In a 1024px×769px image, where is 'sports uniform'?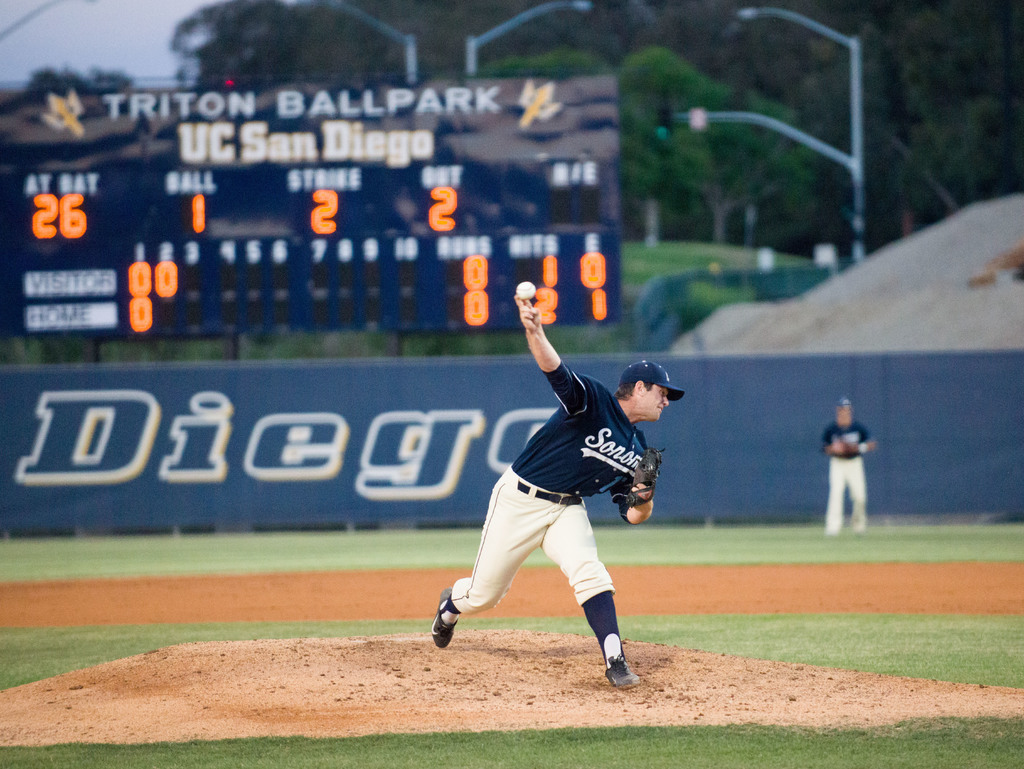
815/402/867/529.
